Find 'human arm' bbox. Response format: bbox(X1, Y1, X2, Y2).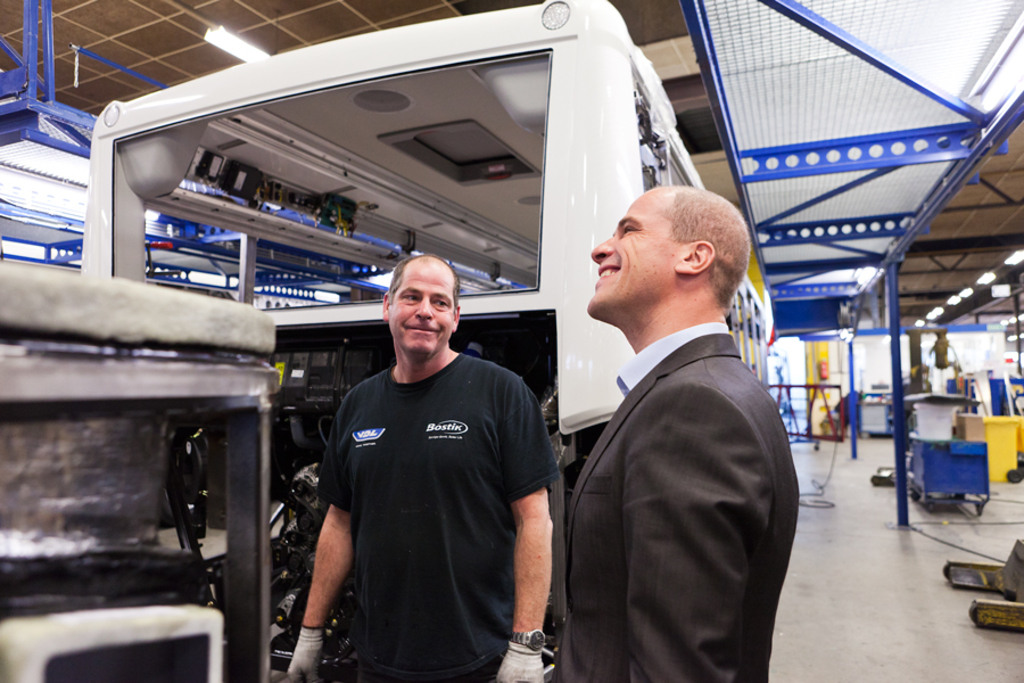
bbox(622, 389, 746, 682).
